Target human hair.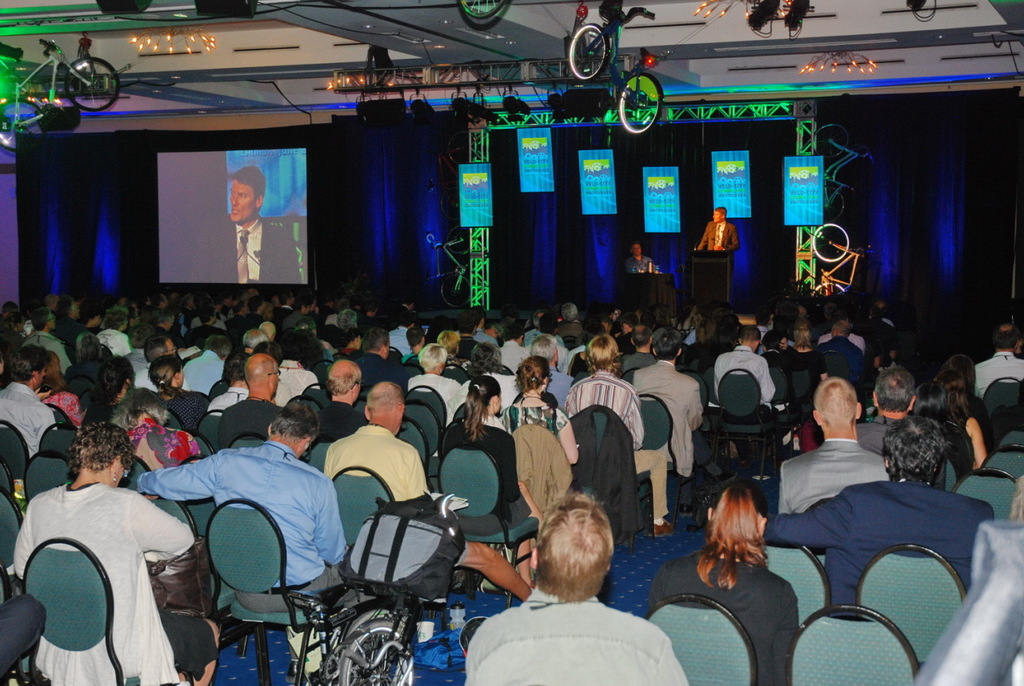
Target region: 467,367,499,439.
